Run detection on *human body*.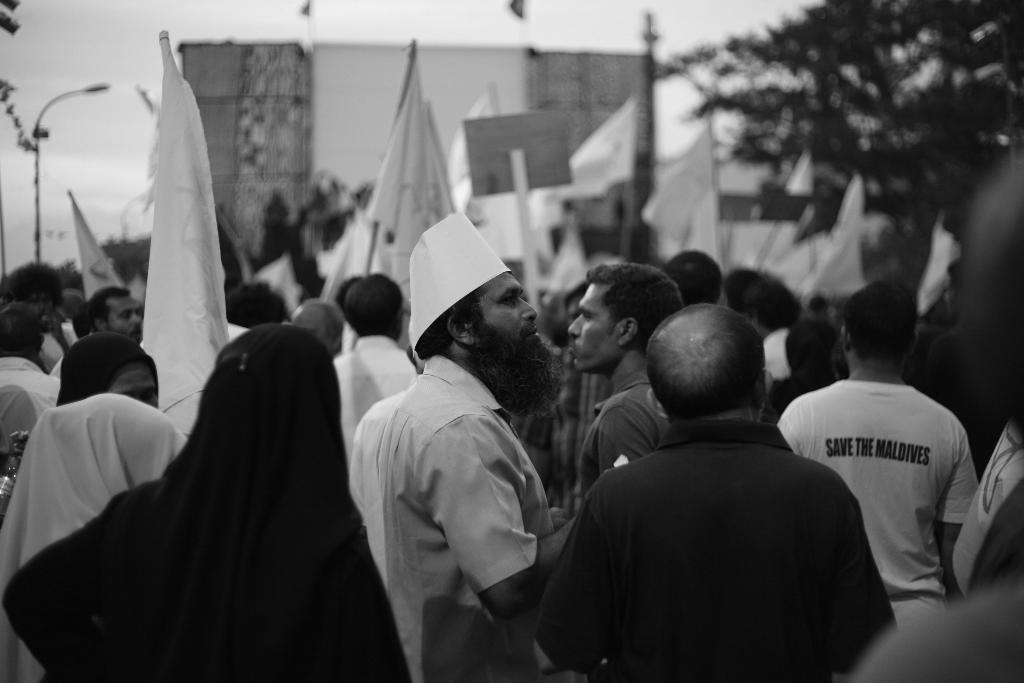
Result: [x1=353, y1=261, x2=588, y2=680].
